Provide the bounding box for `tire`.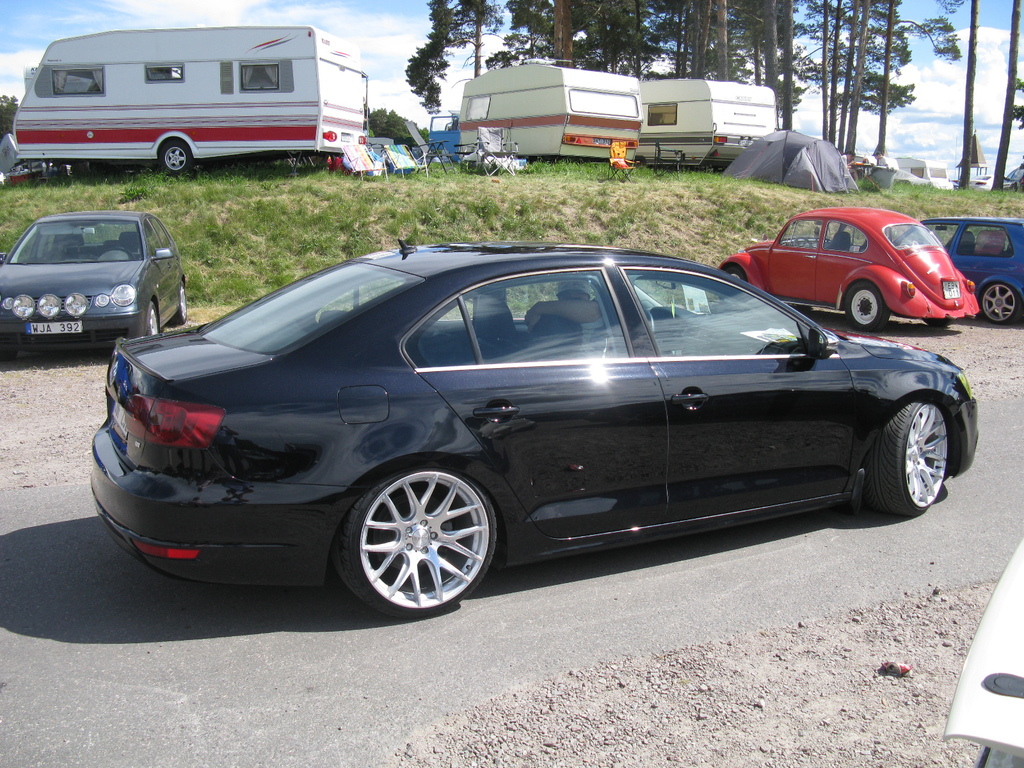
[left=173, top=278, right=191, bottom=326].
